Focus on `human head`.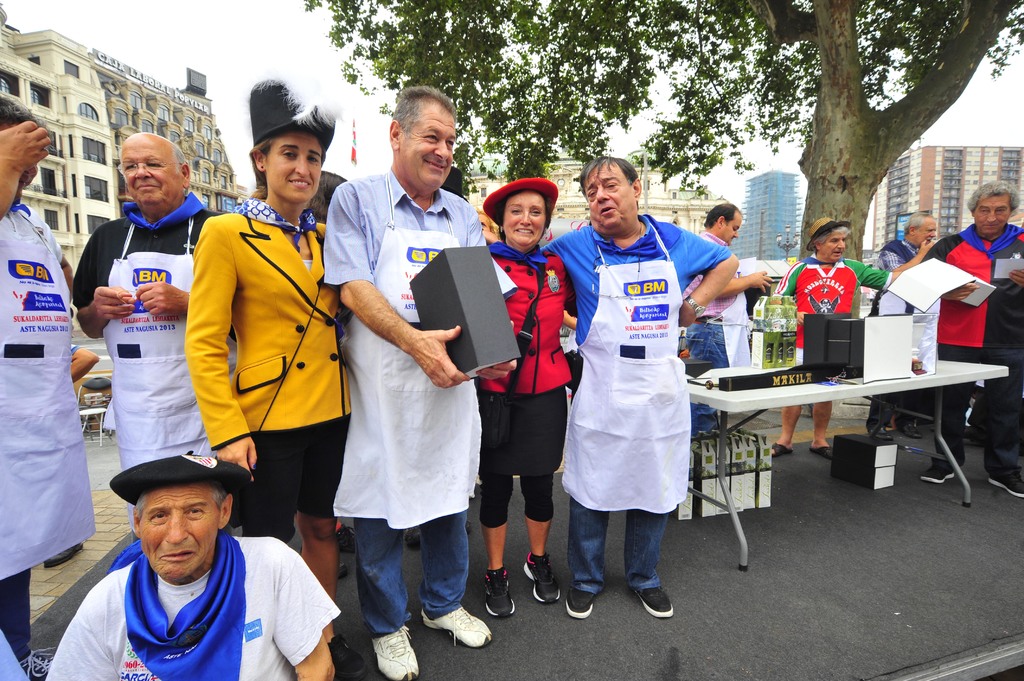
Focused at locate(480, 177, 559, 250).
